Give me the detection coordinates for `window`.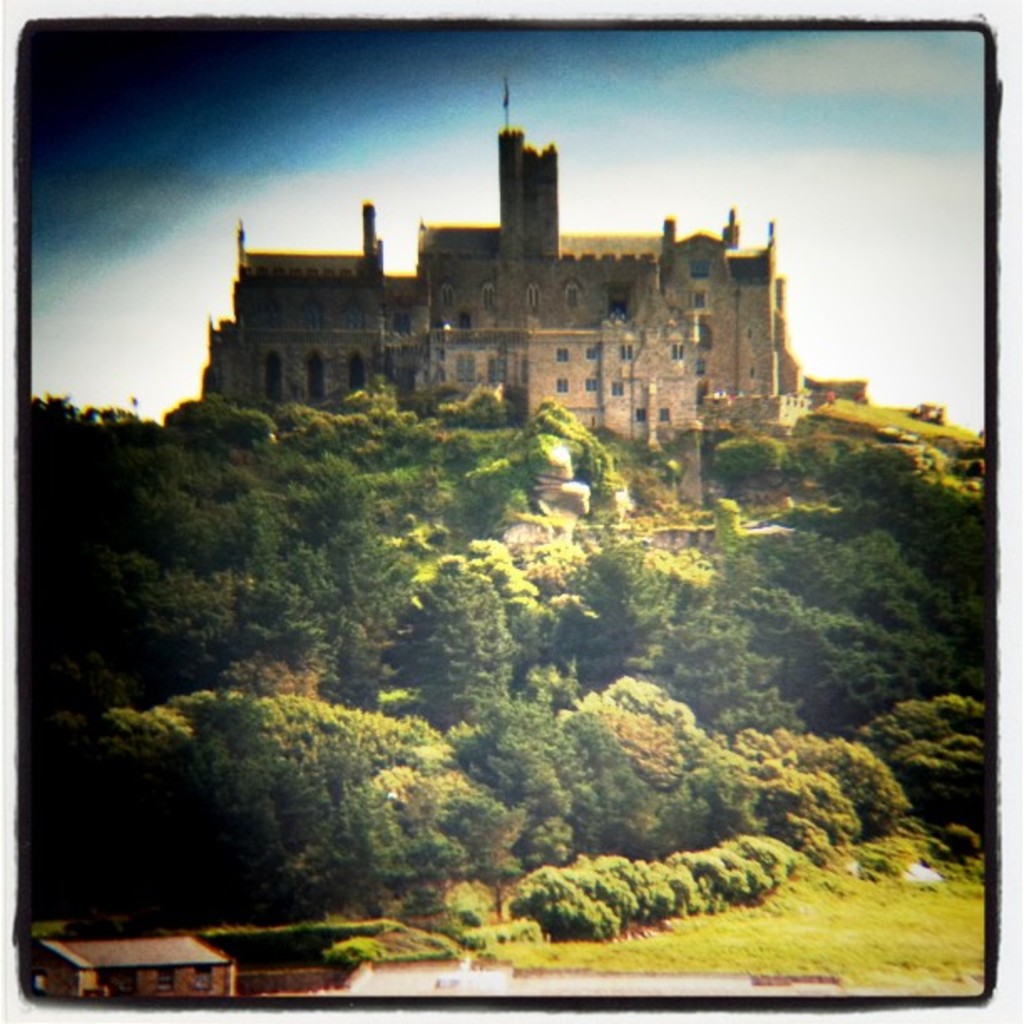
detection(673, 343, 686, 358).
